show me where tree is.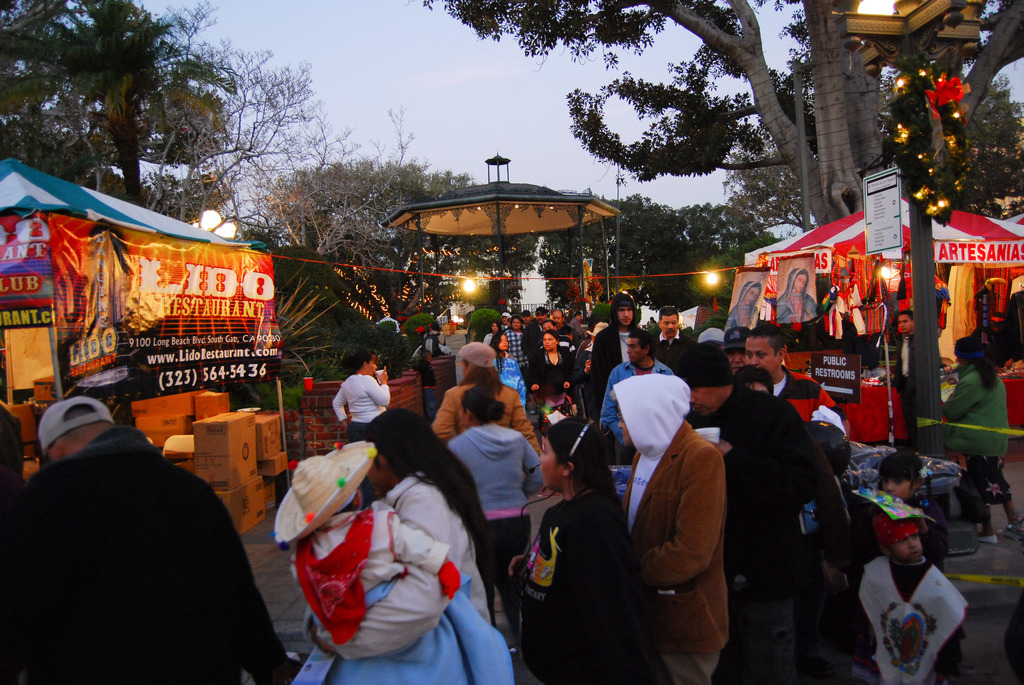
tree is at 356, 229, 488, 339.
